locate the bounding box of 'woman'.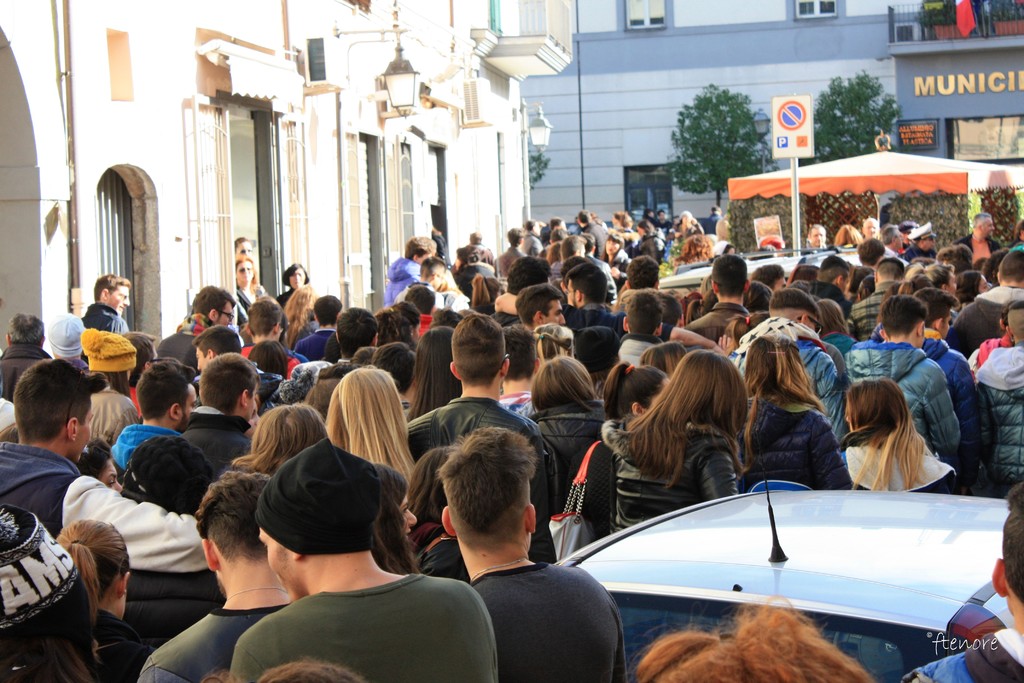
Bounding box: <box>235,258,269,317</box>.
